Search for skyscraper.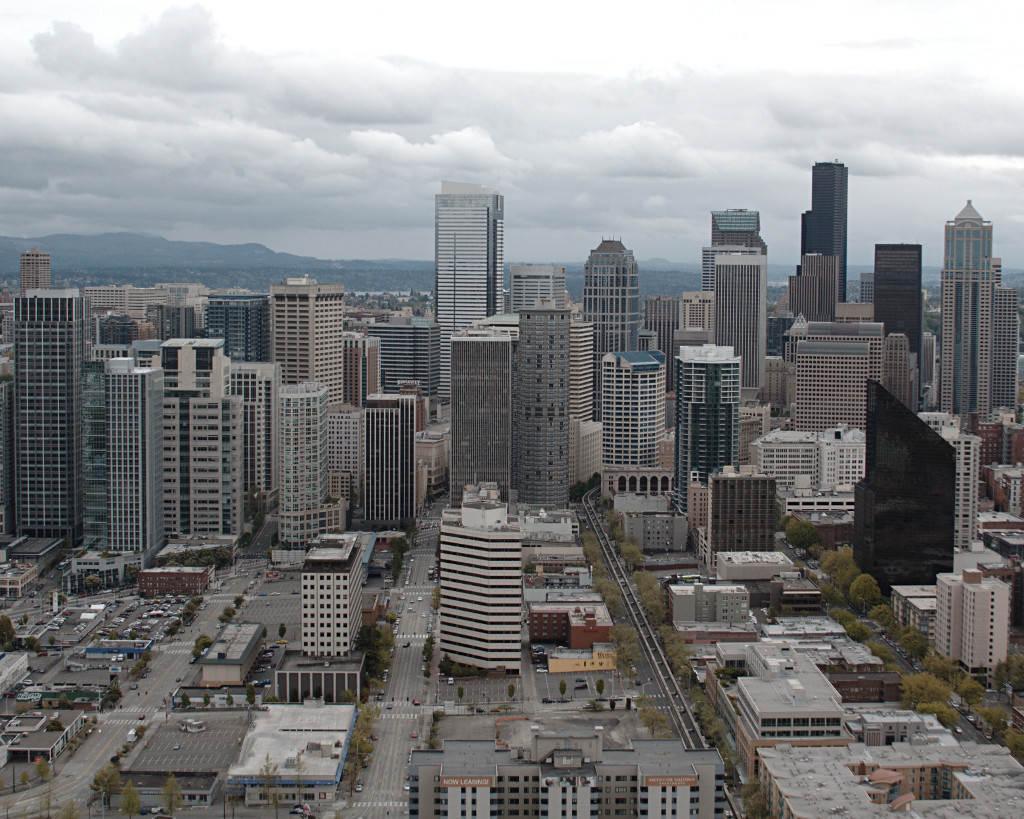
Found at <region>16, 249, 48, 292</region>.
